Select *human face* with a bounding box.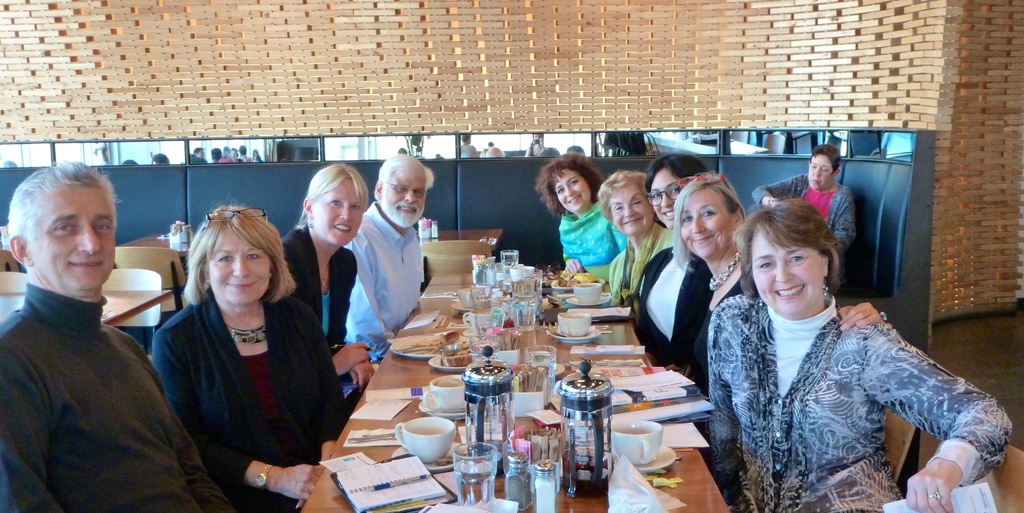
locate(676, 186, 733, 257).
